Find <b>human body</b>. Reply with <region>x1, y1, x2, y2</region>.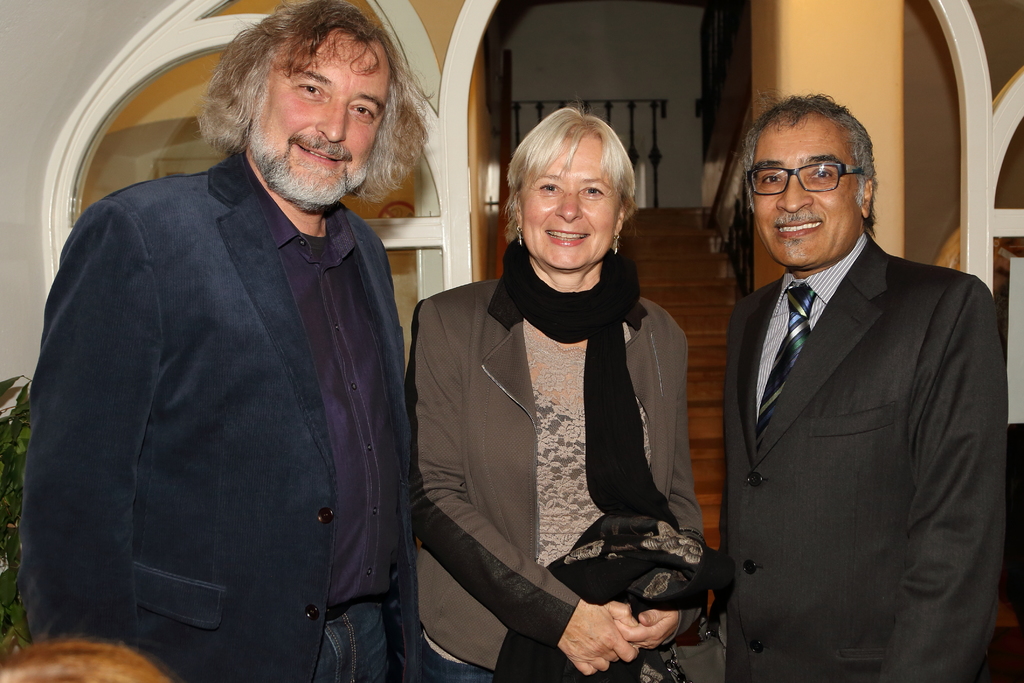
<region>404, 102, 729, 682</region>.
